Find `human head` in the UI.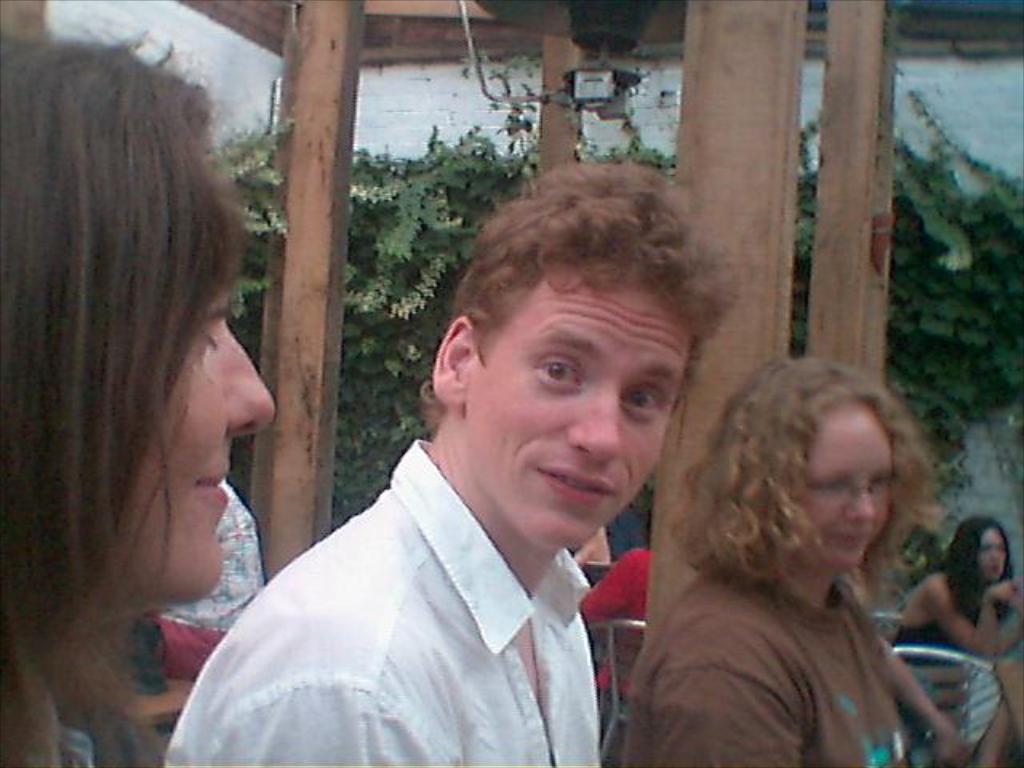
UI element at 27/45/280/602.
